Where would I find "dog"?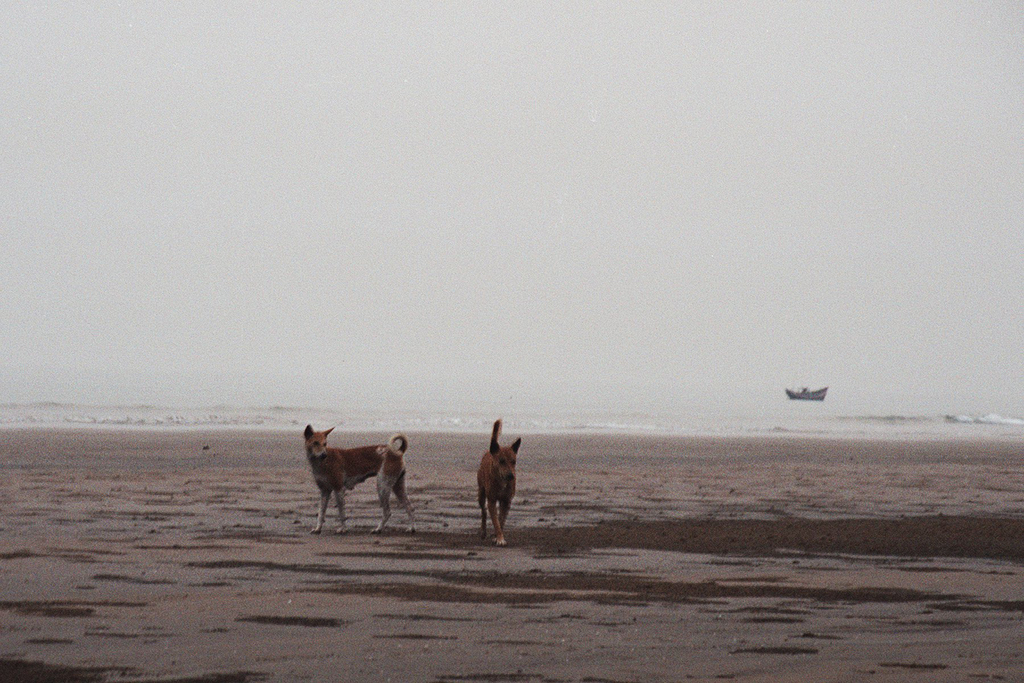
At crop(301, 422, 418, 536).
